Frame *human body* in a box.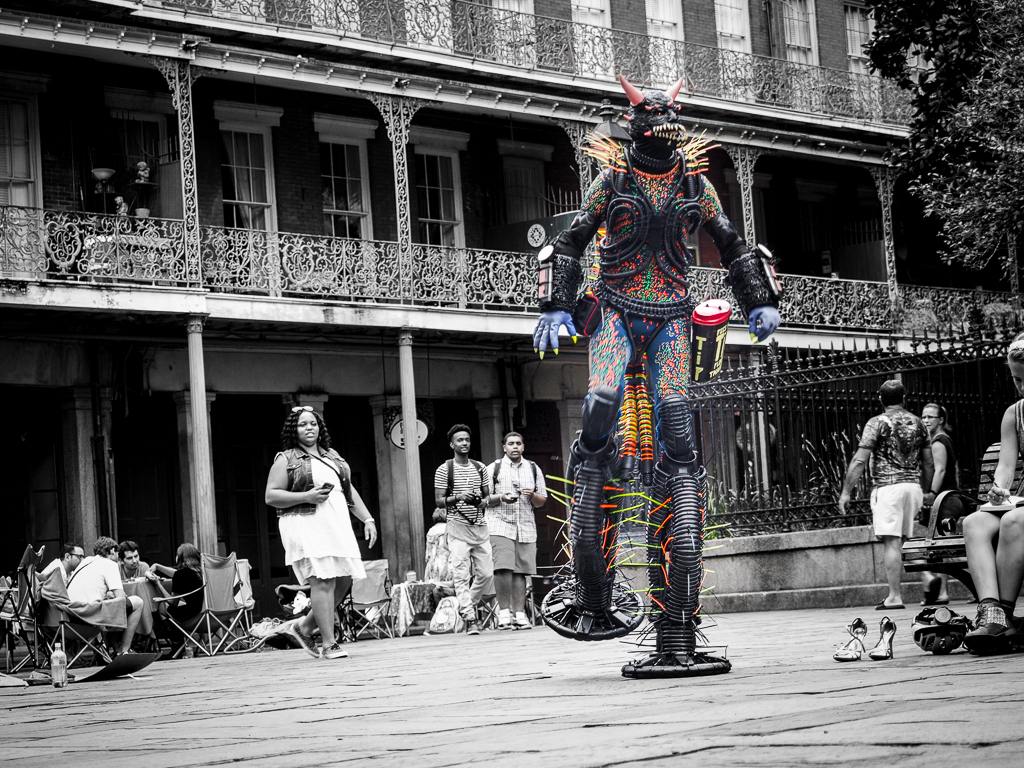
locate(841, 377, 930, 604).
